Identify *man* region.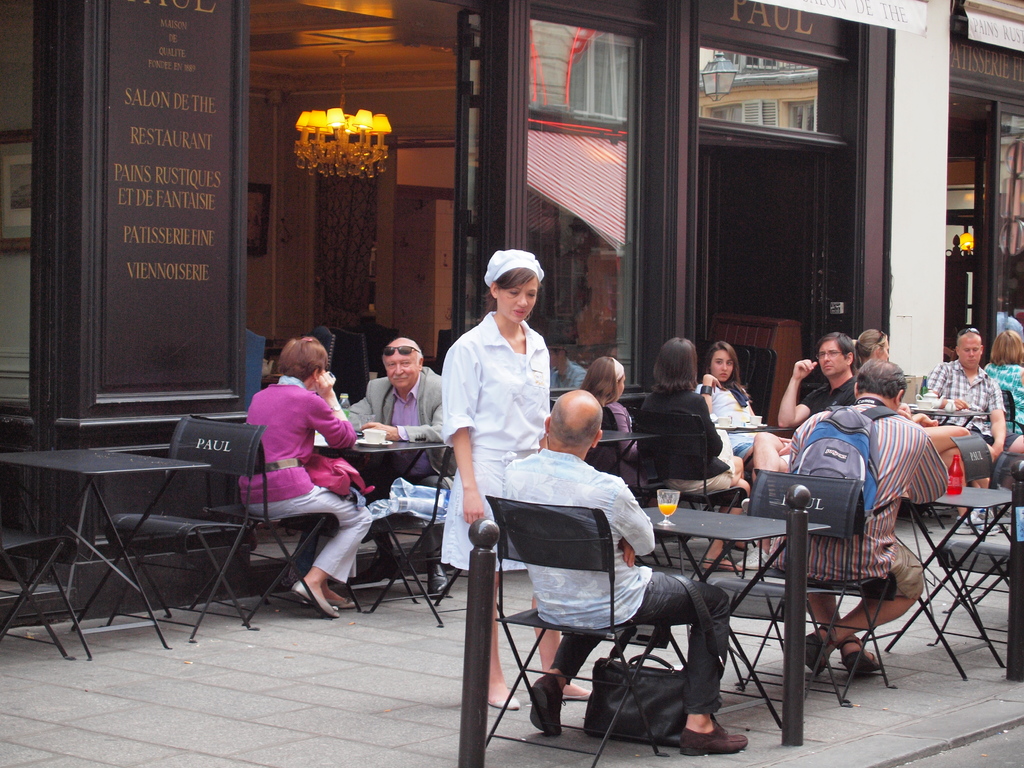
Region: (498,390,749,755).
